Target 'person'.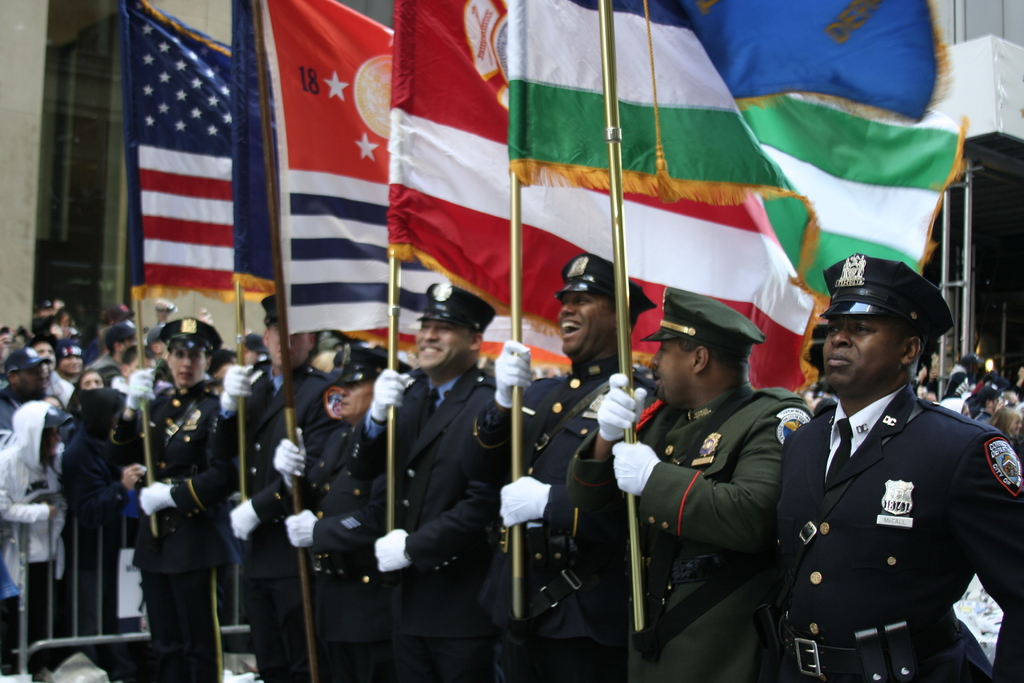
Target region: BBox(938, 398, 970, 416).
